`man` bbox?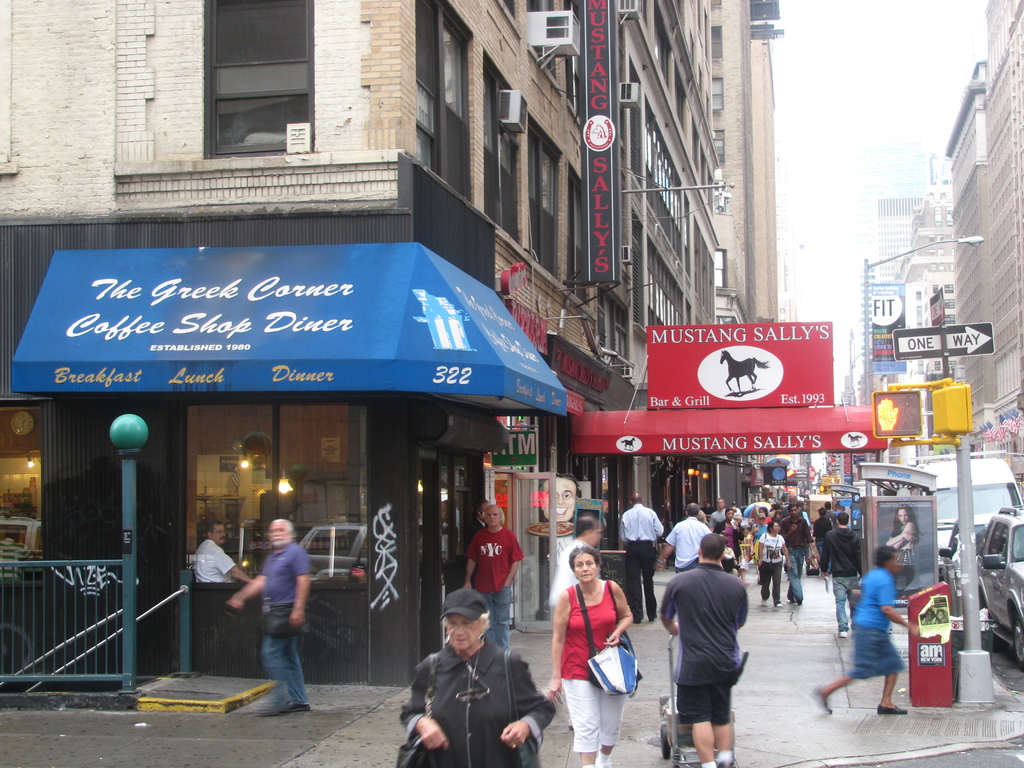
crop(812, 549, 917, 715)
